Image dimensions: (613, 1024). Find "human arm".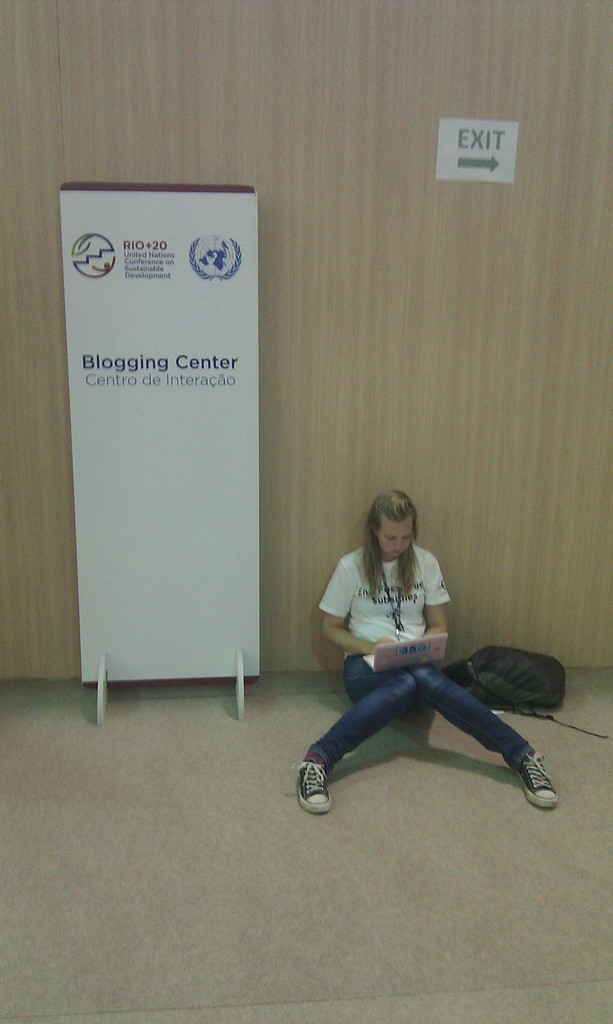
[394, 555, 447, 644].
